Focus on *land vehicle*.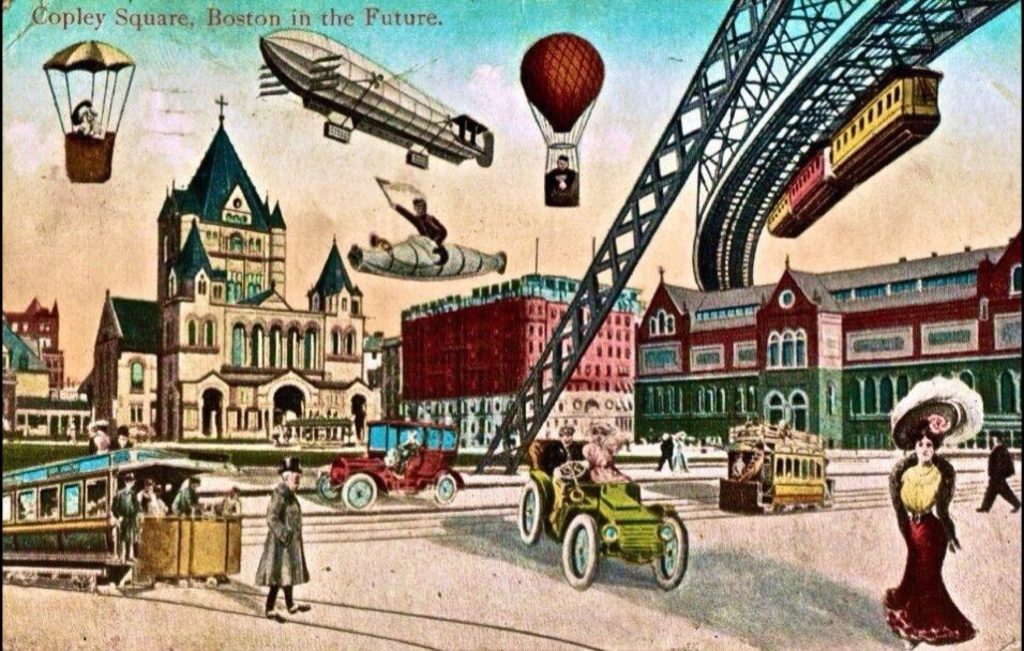
Focused at [0, 445, 242, 596].
